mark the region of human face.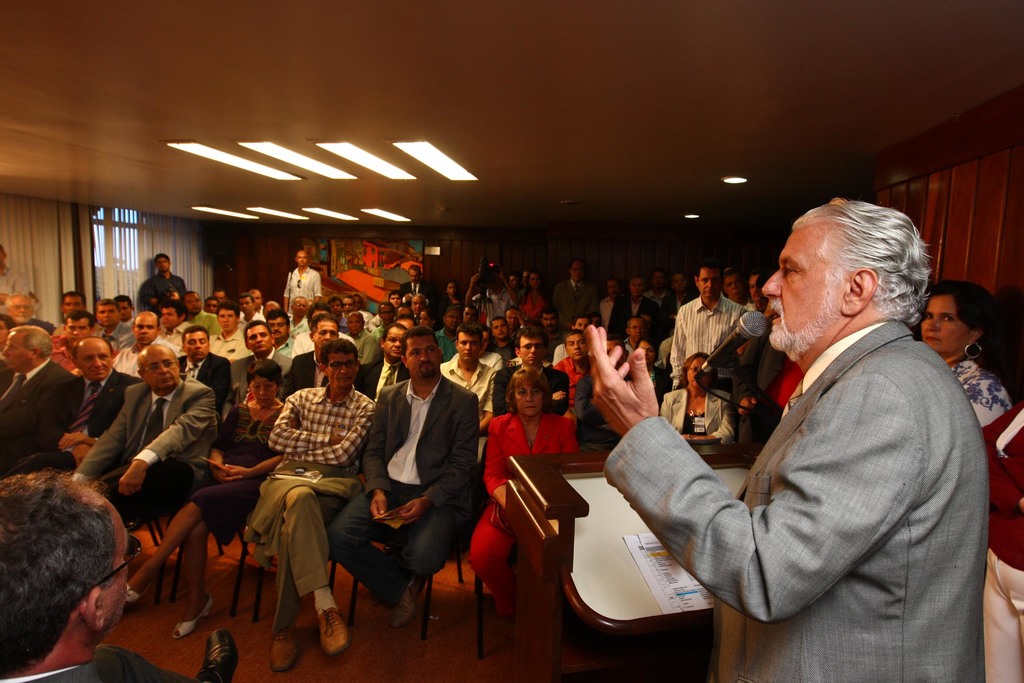
Region: crop(241, 297, 253, 313).
